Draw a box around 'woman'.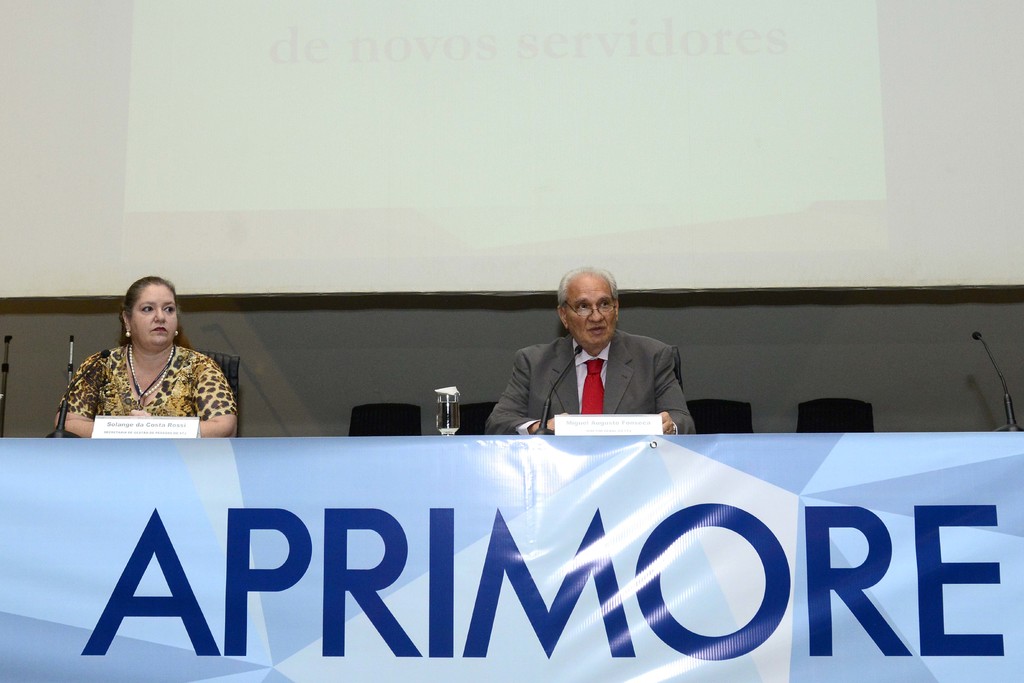
(52, 274, 239, 438).
